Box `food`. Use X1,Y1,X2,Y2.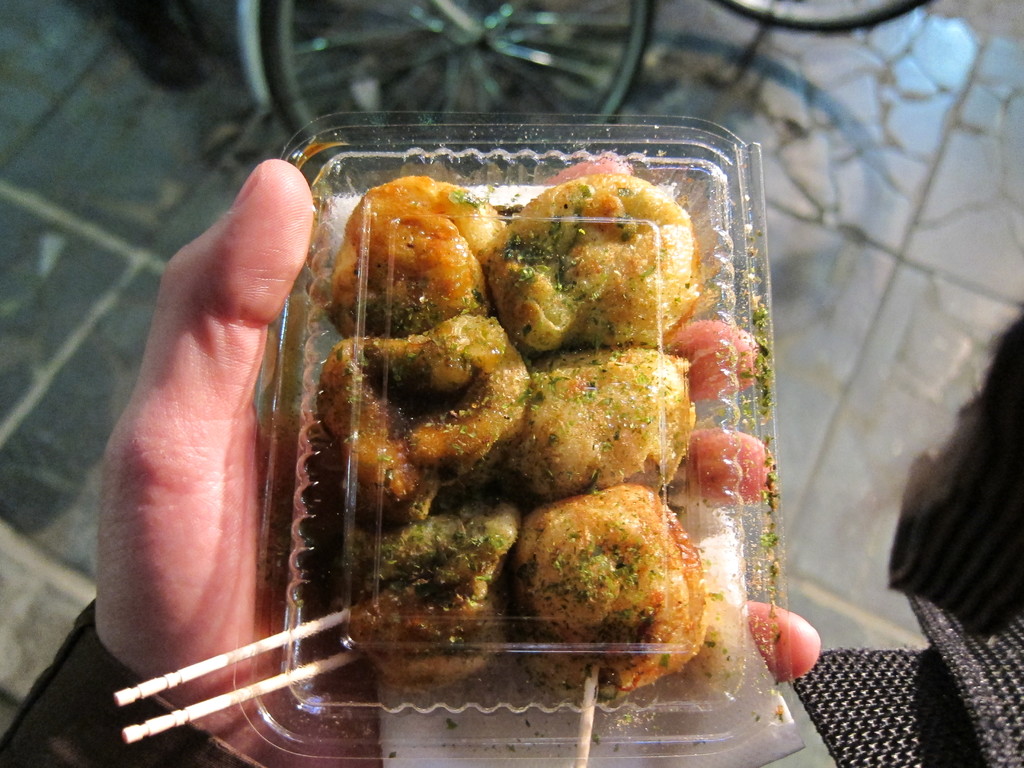
512,499,694,664.
